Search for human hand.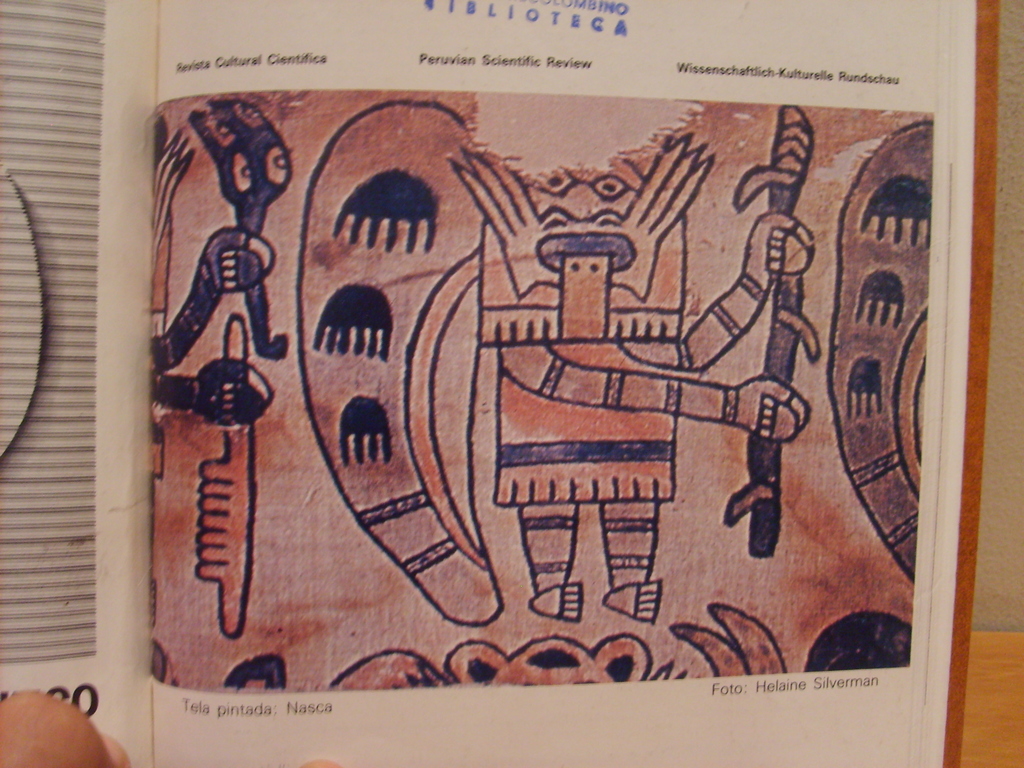
Found at crop(735, 371, 809, 436).
